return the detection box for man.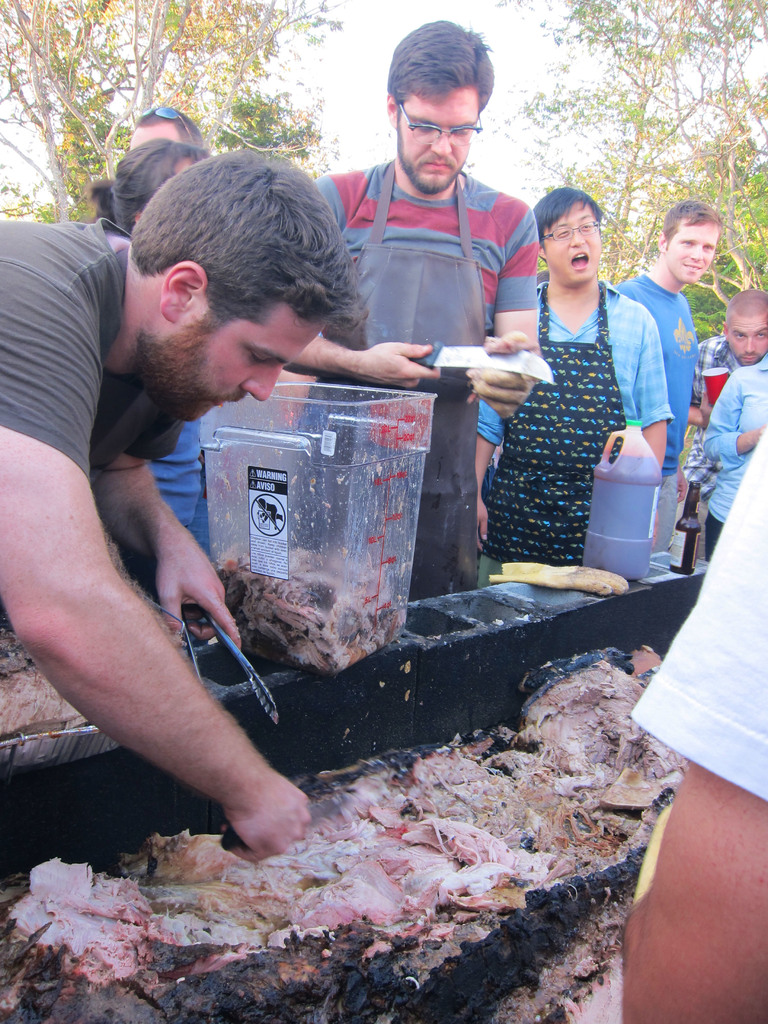
Rect(131, 111, 203, 147).
